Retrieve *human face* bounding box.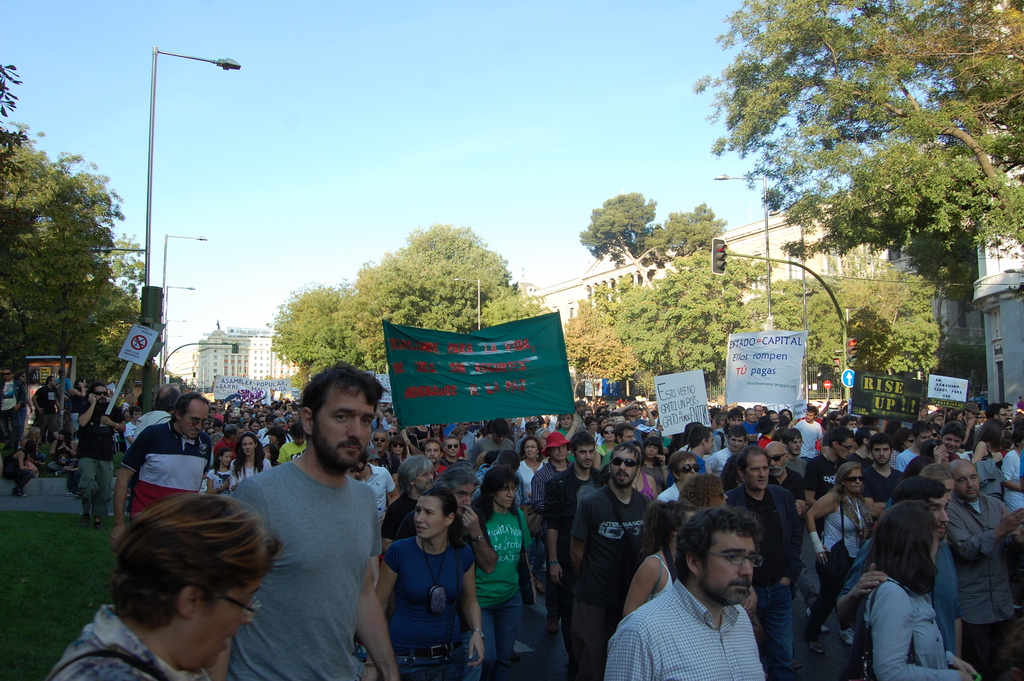
Bounding box: locate(788, 434, 804, 455).
